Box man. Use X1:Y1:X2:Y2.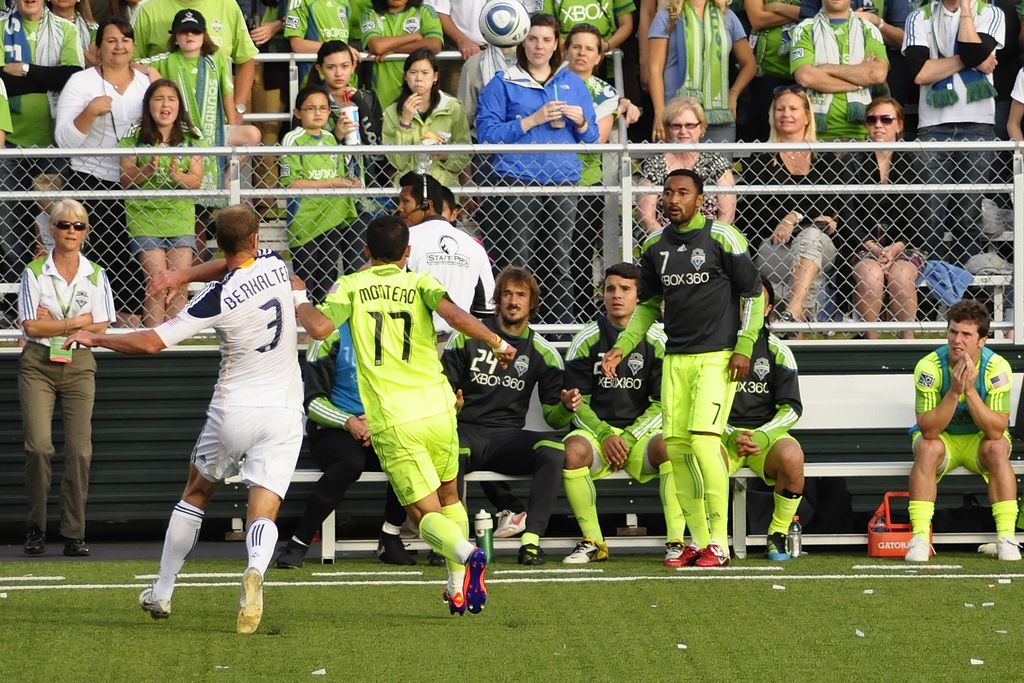
598:168:764:565.
